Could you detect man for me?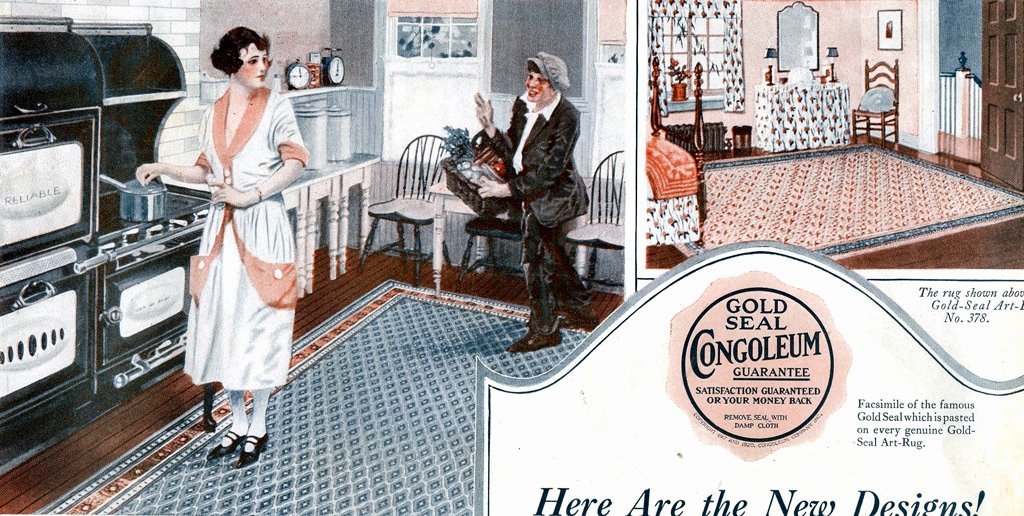
Detection result: locate(465, 53, 599, 350).
